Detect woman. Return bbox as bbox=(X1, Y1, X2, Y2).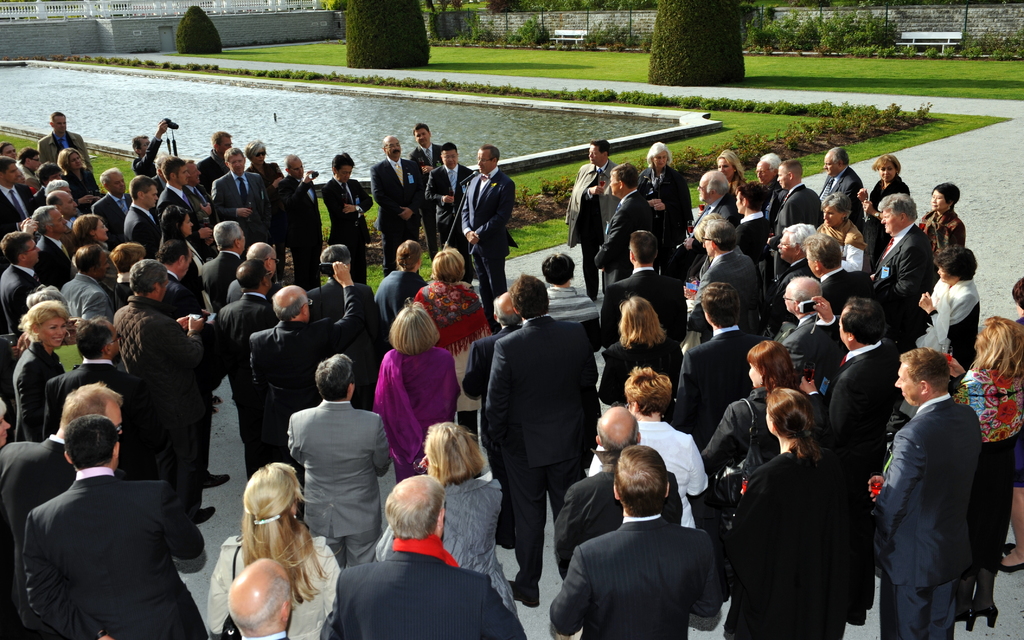
bbox=(636, 140, 697, 283).
